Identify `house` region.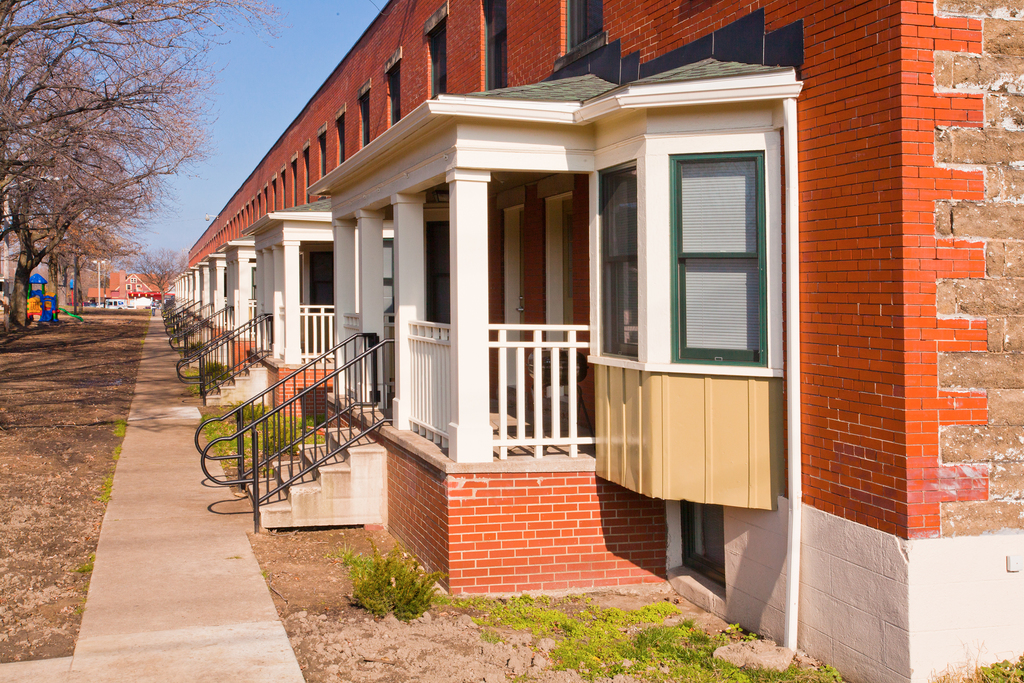
Region: box(178, 0, 1023, 670).
